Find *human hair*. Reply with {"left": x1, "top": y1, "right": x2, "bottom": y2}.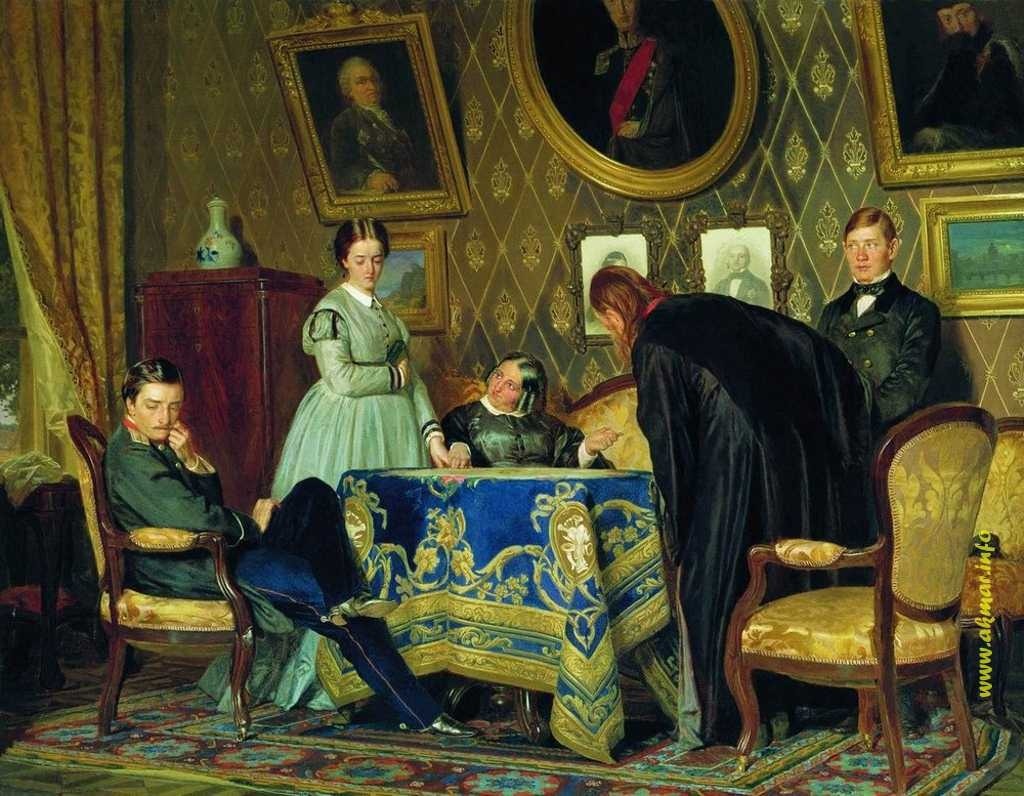
{"left": 590, "top": 264, "right": 662, "bottom": 375}.
